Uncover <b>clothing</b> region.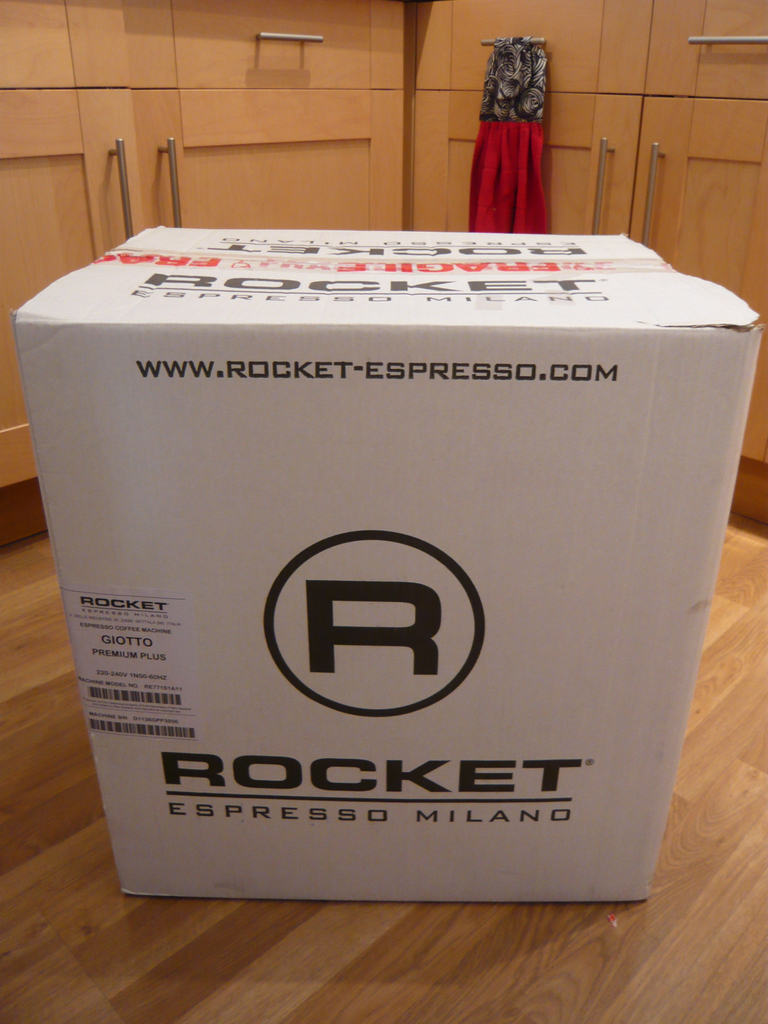
Uncovered: (465,36,585,244).
